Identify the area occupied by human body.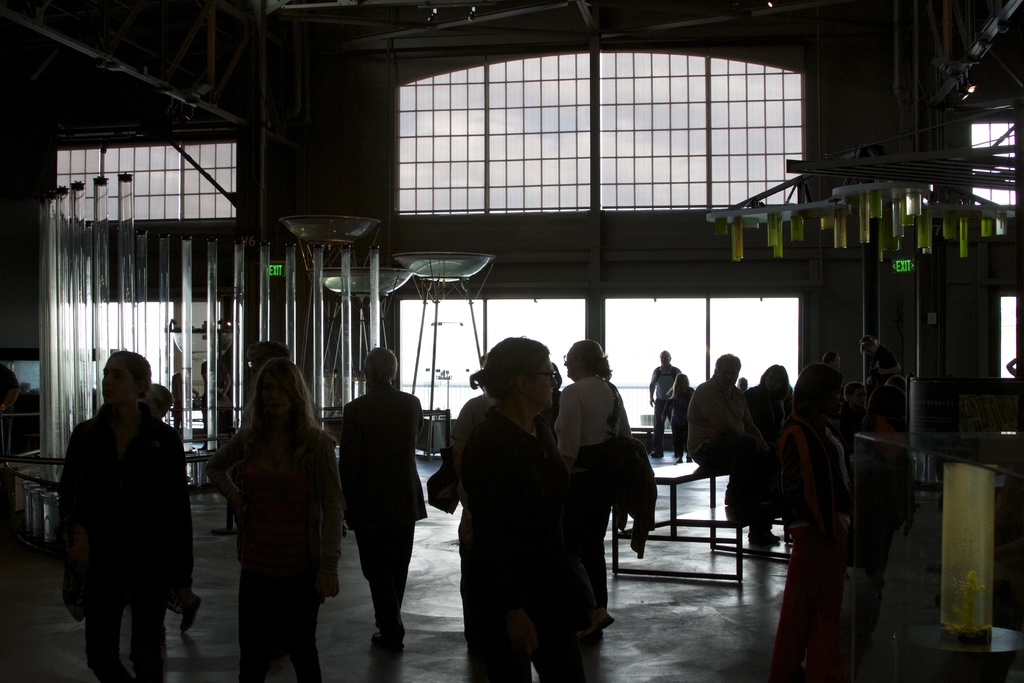
Area: BBox(1005, 357, 1018, 379).
